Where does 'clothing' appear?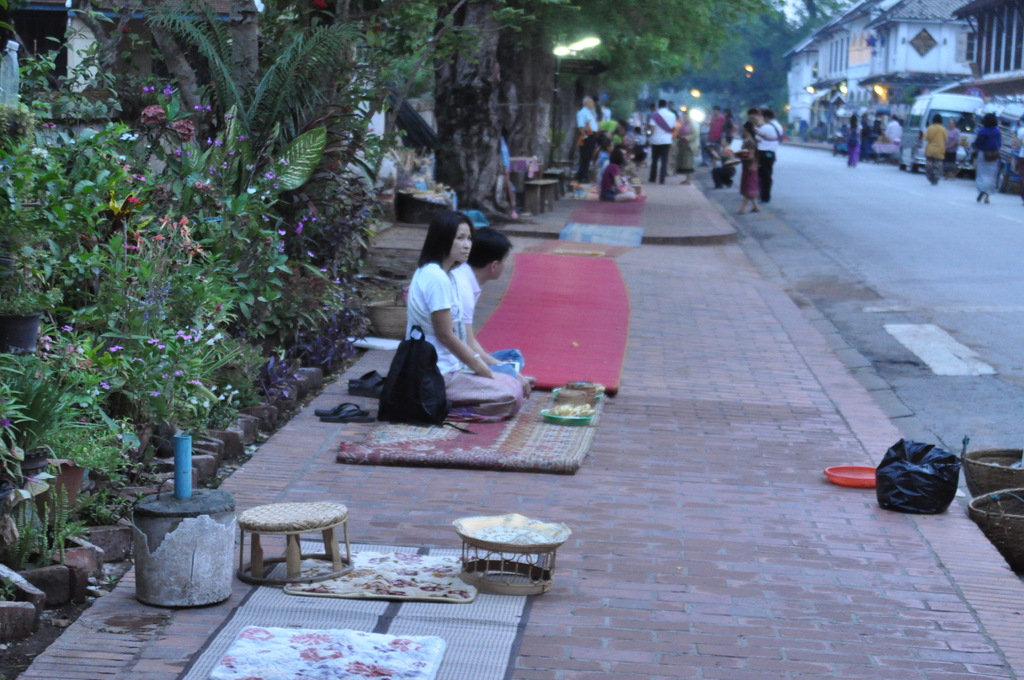
Appears at [675, 112, 700, 170].
